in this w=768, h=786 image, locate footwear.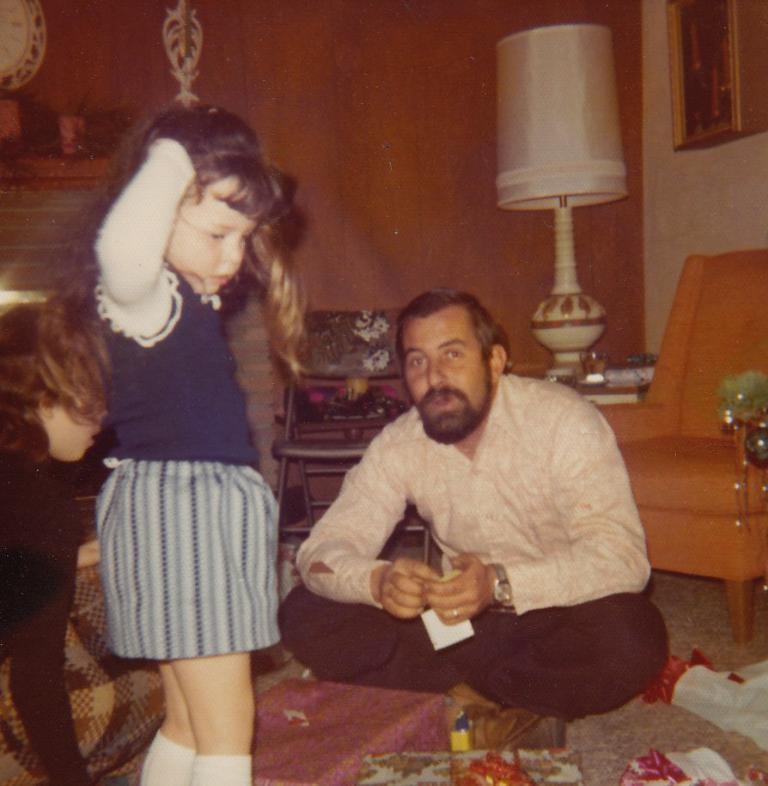
Bounding box: Rect(453, 685, 560, 752).
